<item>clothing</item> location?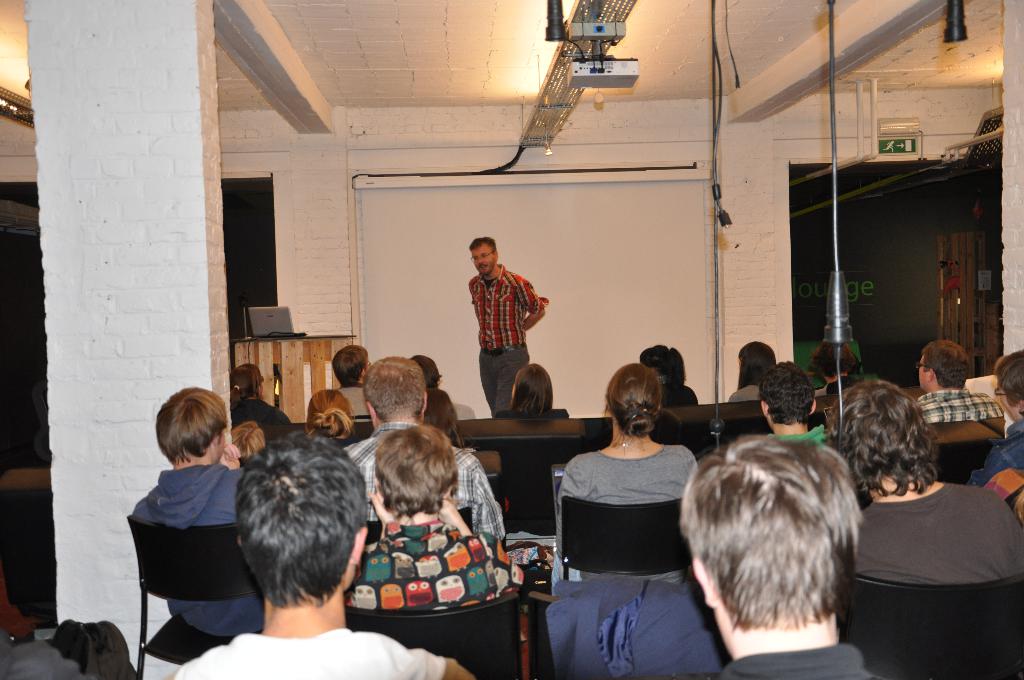
l=346, t=419, r=506, b=531
